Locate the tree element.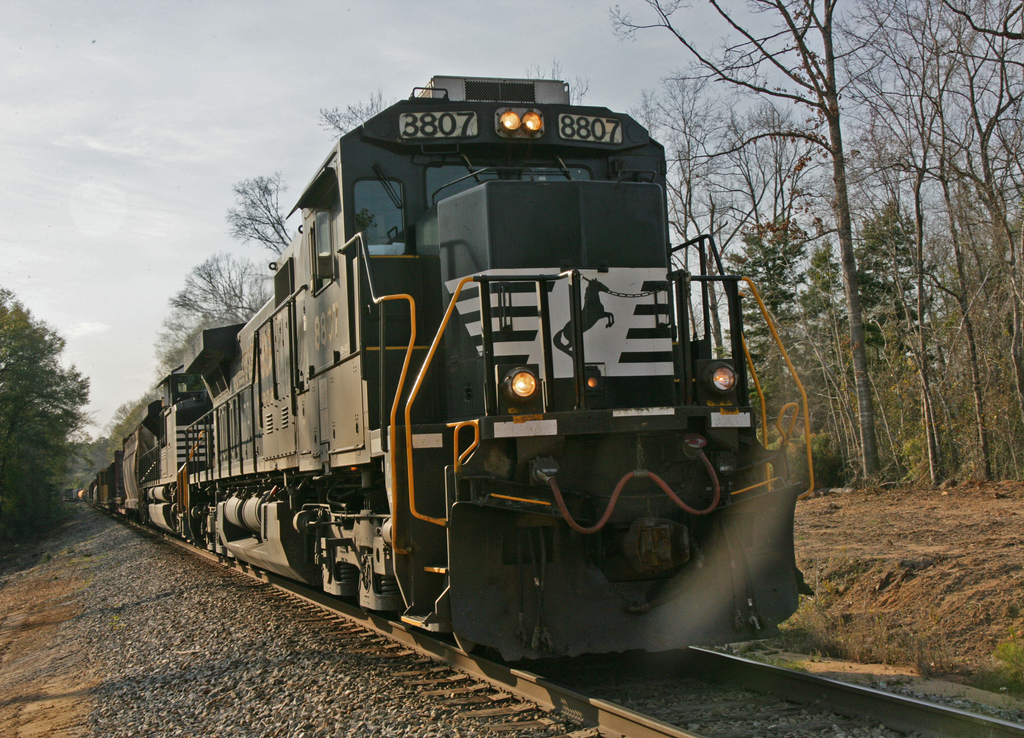
Element bbox: (x1=612, y1=0, x2=922, y2=500).
